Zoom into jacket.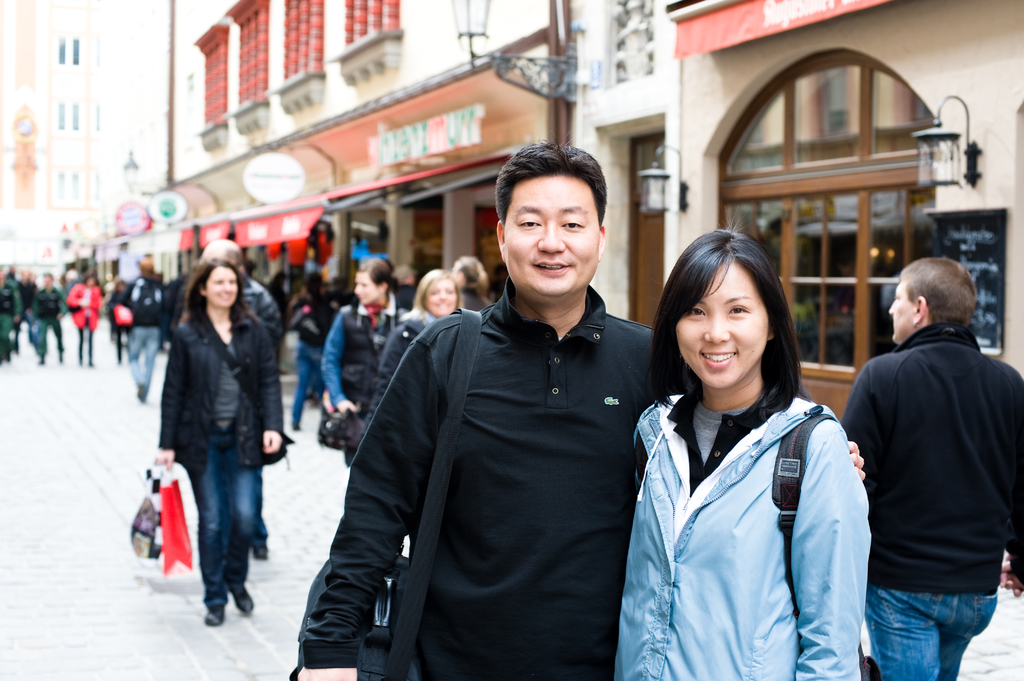
Zoom target: detection(237, 273, 289, 371).
